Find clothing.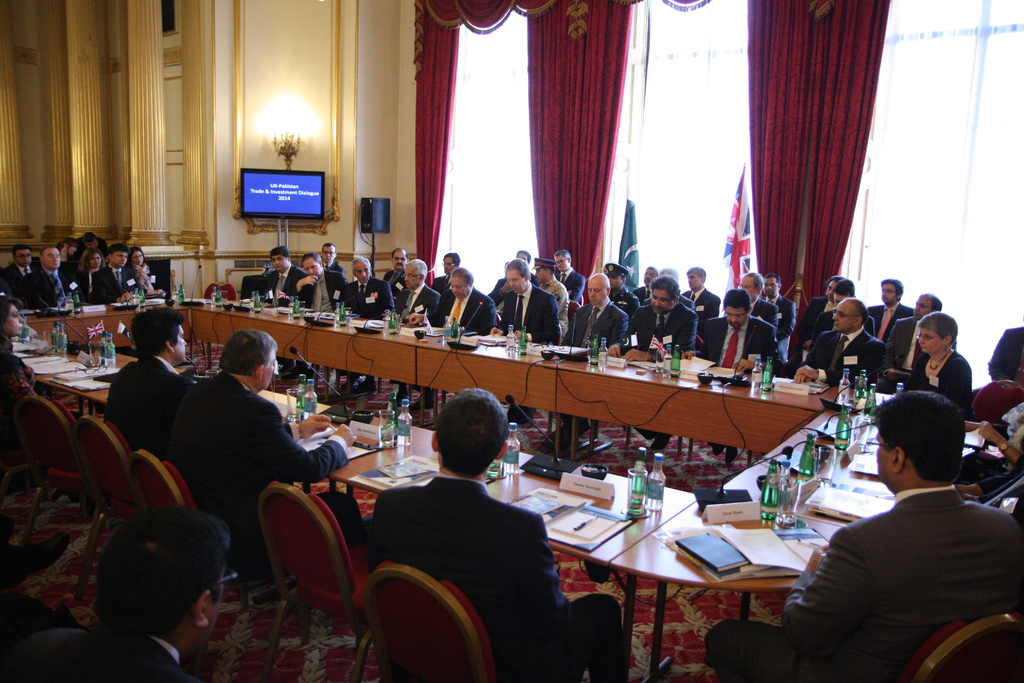
(897, 344, 991, 402).
